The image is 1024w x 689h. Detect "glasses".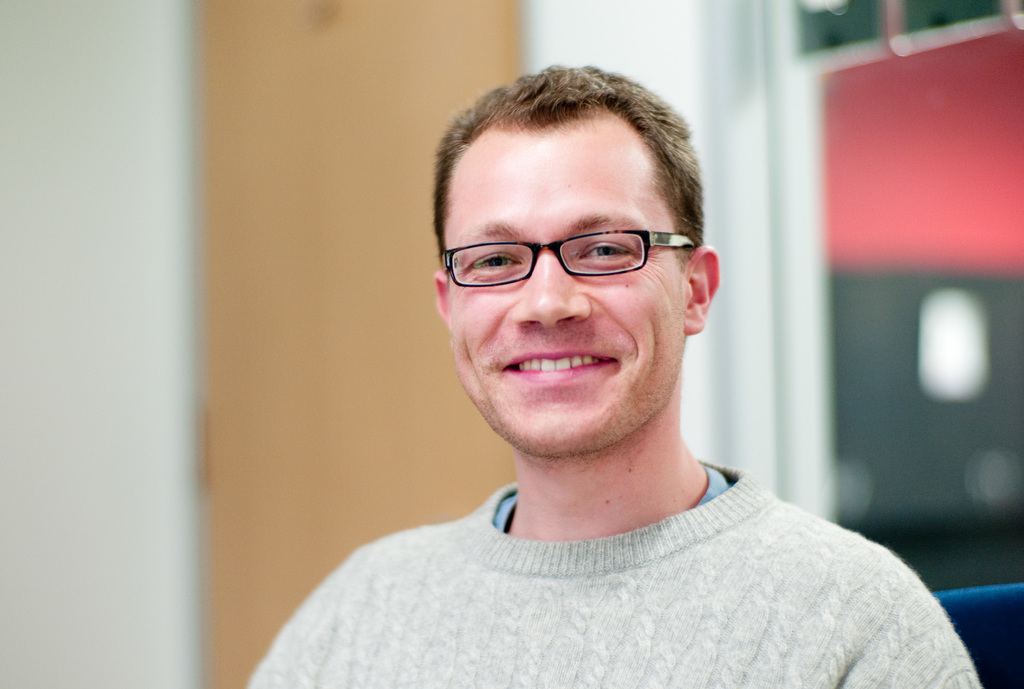
Detection: {"left": 434, "top": 219, "right": 708, "bottom": 300}.
